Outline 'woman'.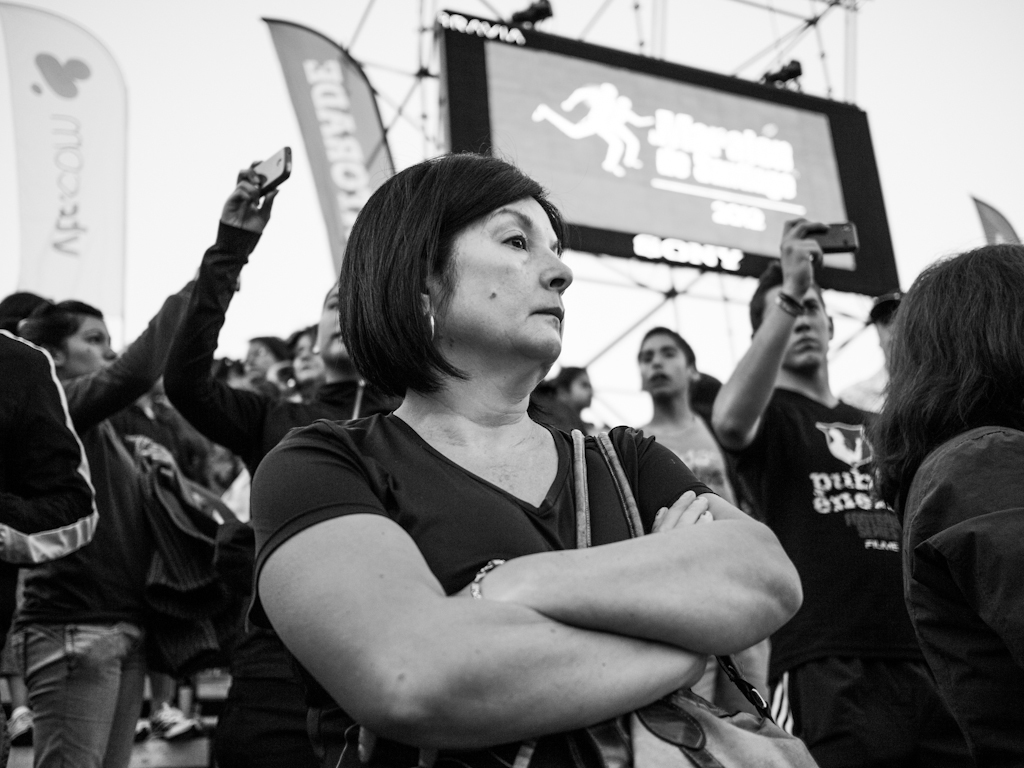
Outline: select_region(222, 138, 805, 756).
